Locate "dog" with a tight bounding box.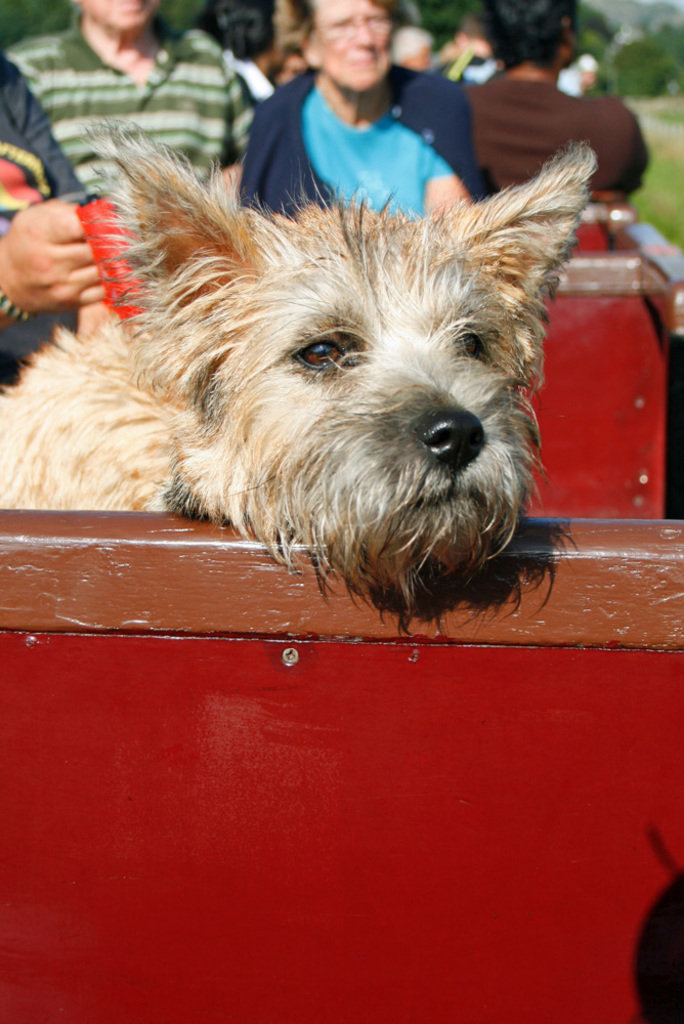
(0,109,605,618).
